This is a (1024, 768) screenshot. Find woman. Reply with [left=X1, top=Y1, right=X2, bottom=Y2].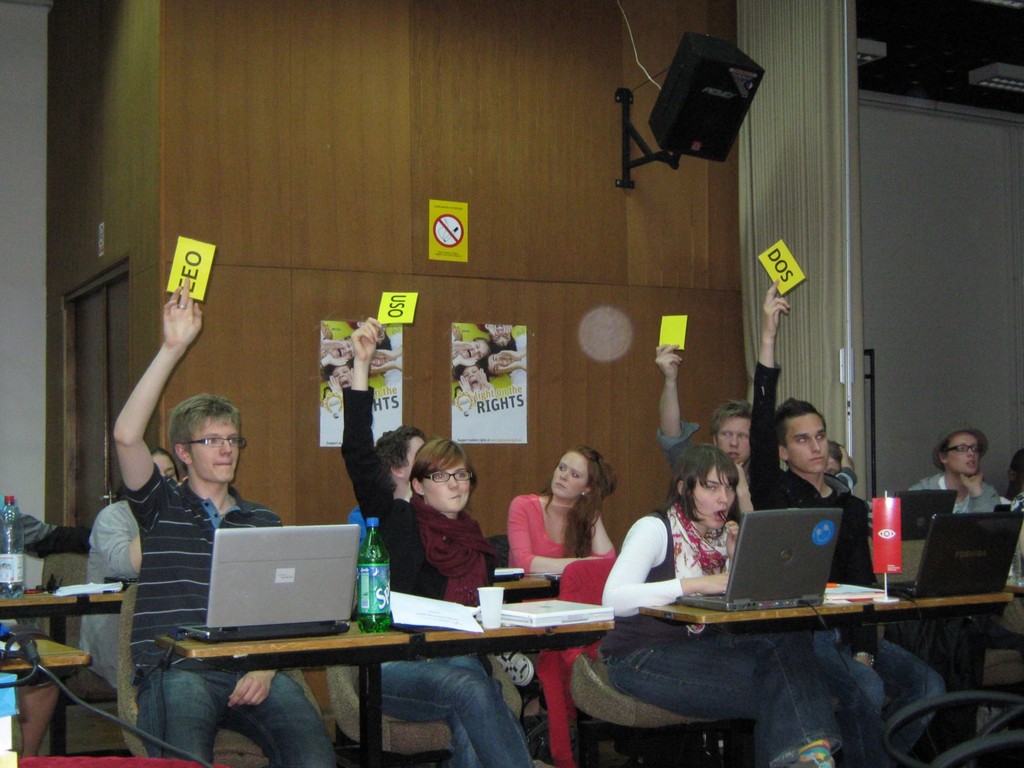
[left=357, top=314, right=533, bottom=767].
